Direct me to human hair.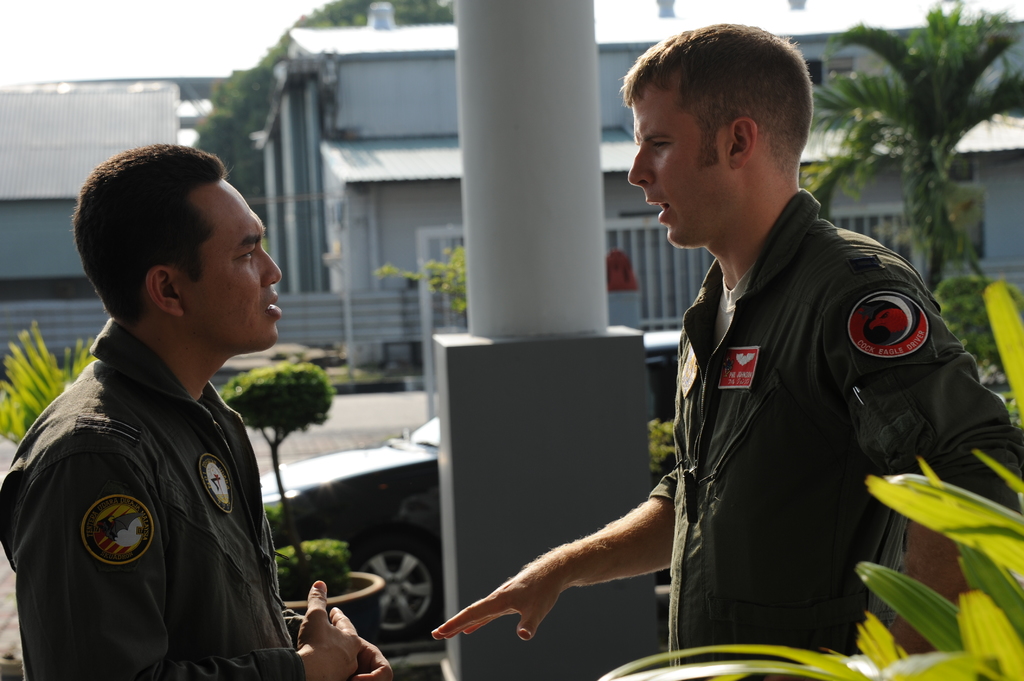
Direction: detection(616, 19, 815, 178).
